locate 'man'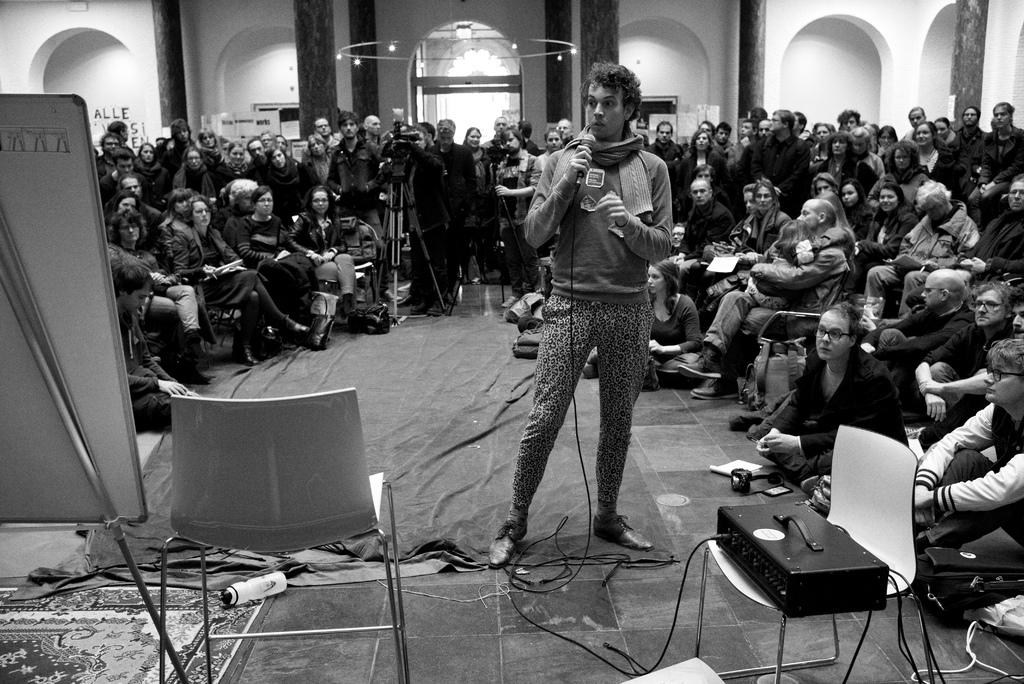
[x1=326, y1=113, x2=386, y2=248]
